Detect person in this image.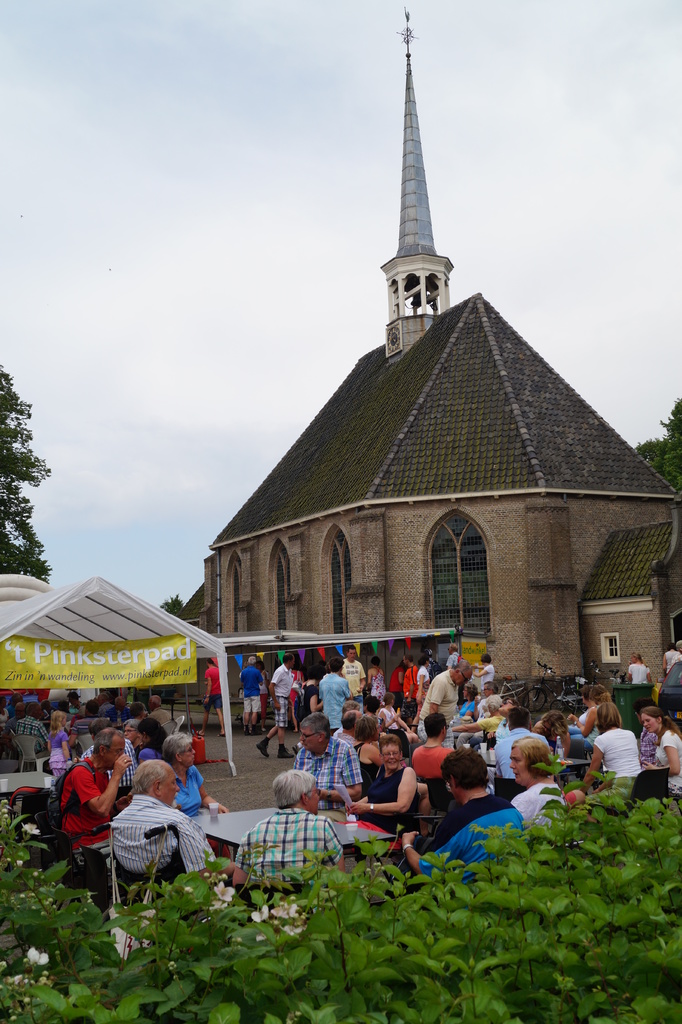
Detection: 399/655/420/724.
